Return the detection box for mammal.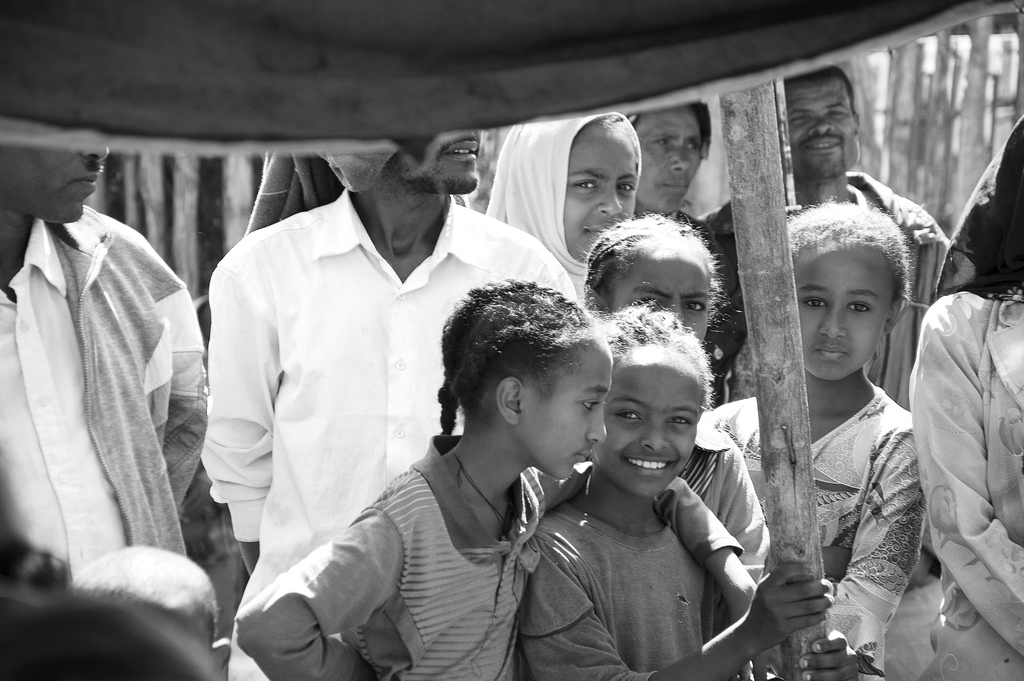
(x1=68, y1=539, x2=231, y2=680).
